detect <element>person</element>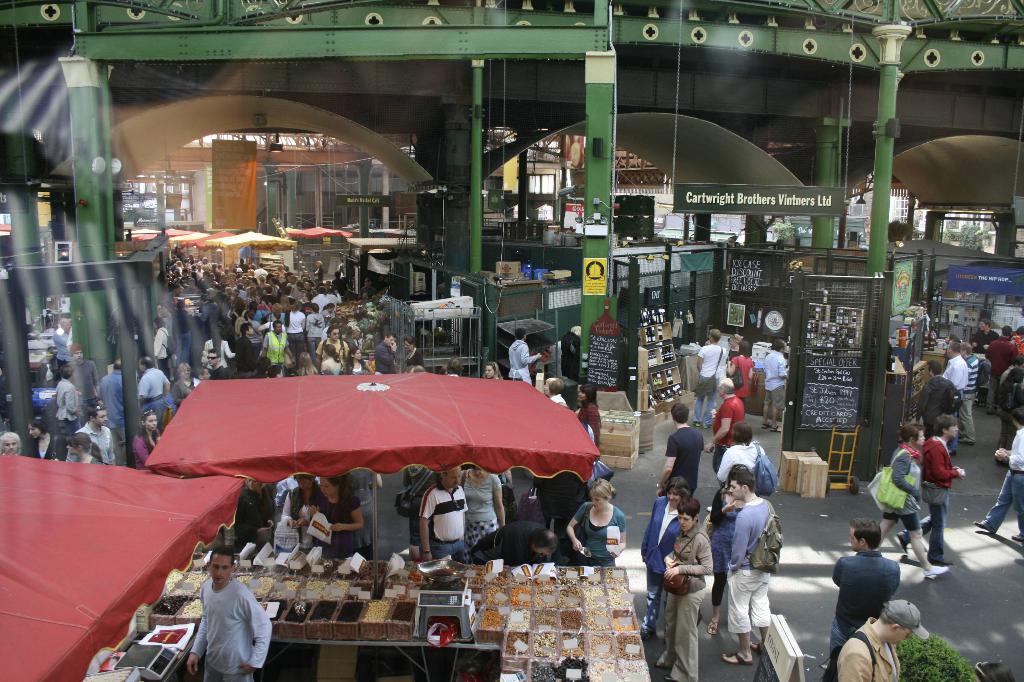
[x1=100, y1=361, x2=124, y2=454]
